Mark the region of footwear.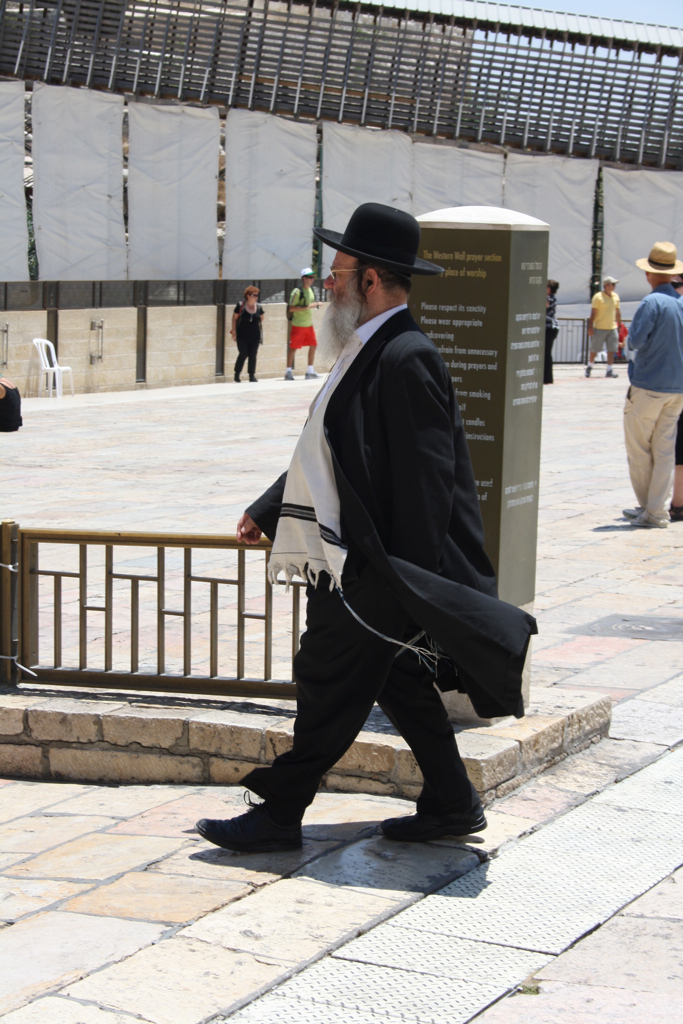
Region: left=604, top=370, right=616, bottom=377.
